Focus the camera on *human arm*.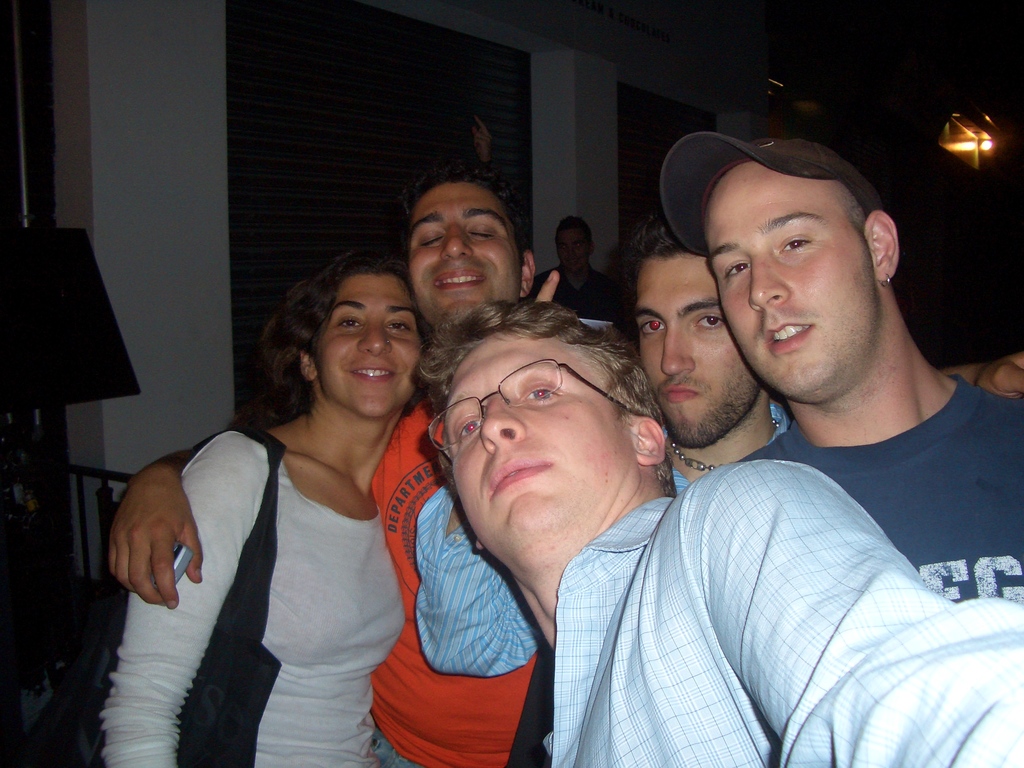
Focus region: select_region(417, 484, 541, 684).
